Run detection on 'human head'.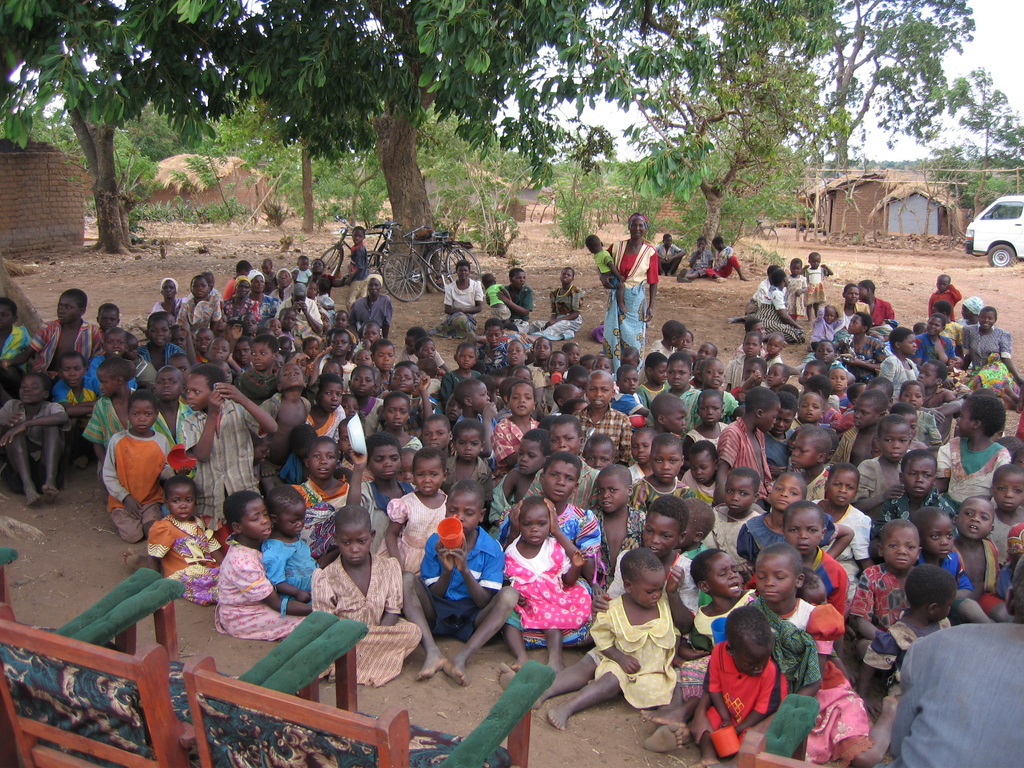
Result: rect(161, 278, 179, 302).
